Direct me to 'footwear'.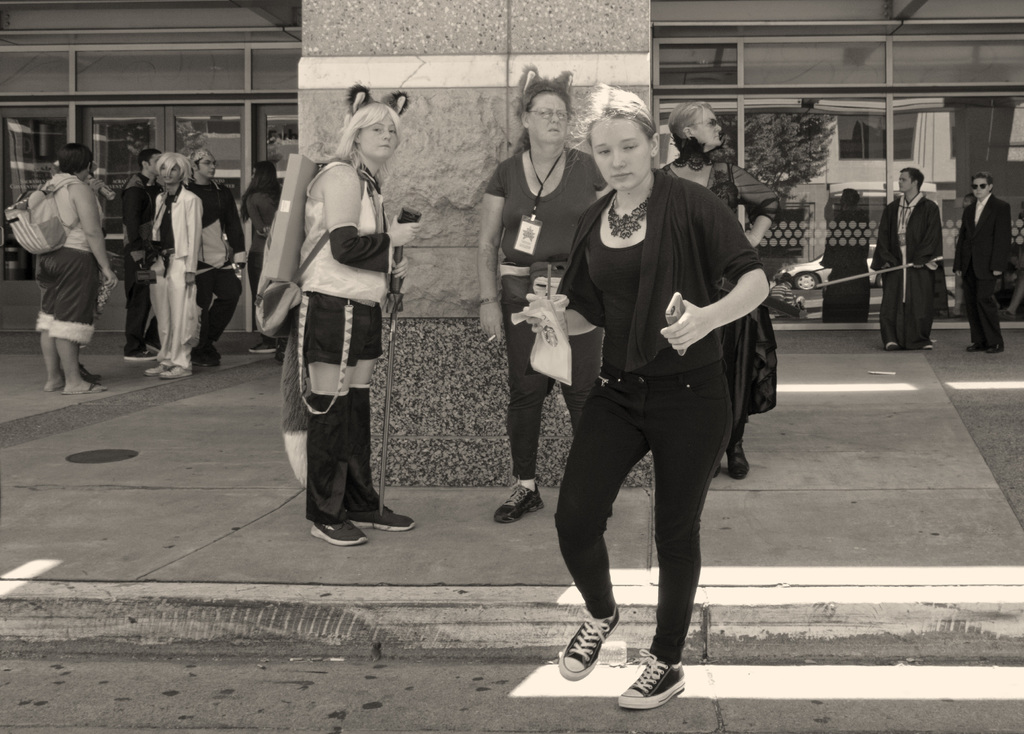
Direction: [493,479,545,523].
